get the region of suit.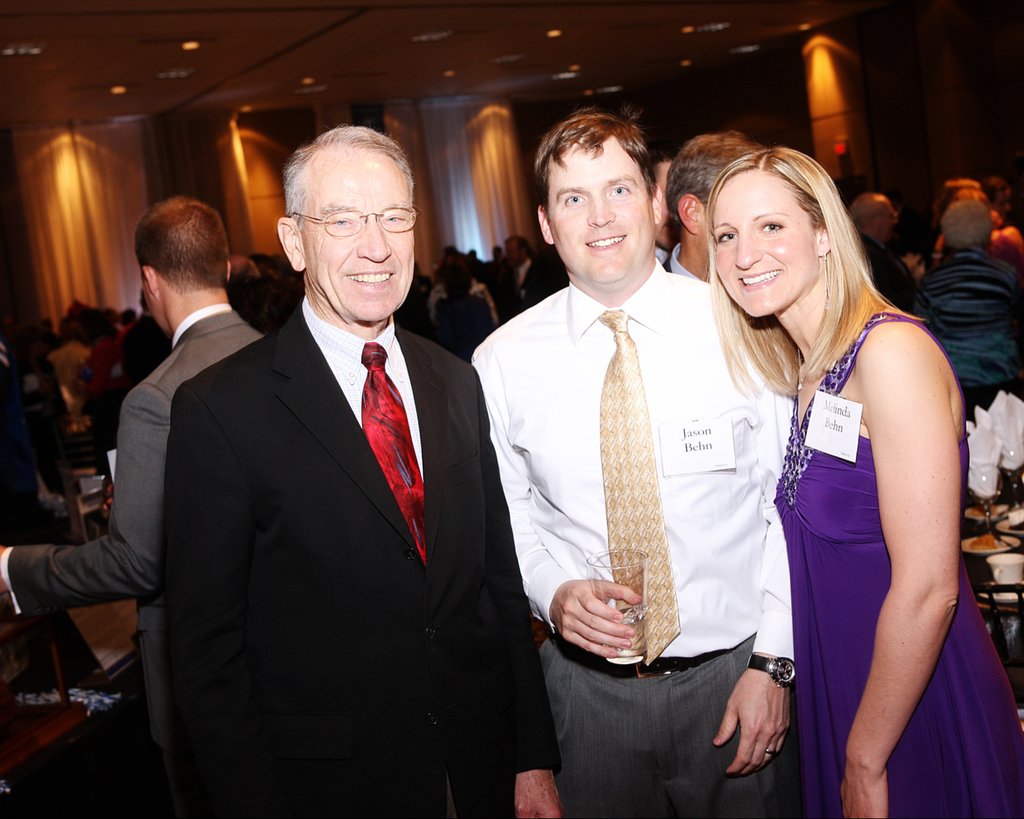
detection(0, 302, 265, 633).
